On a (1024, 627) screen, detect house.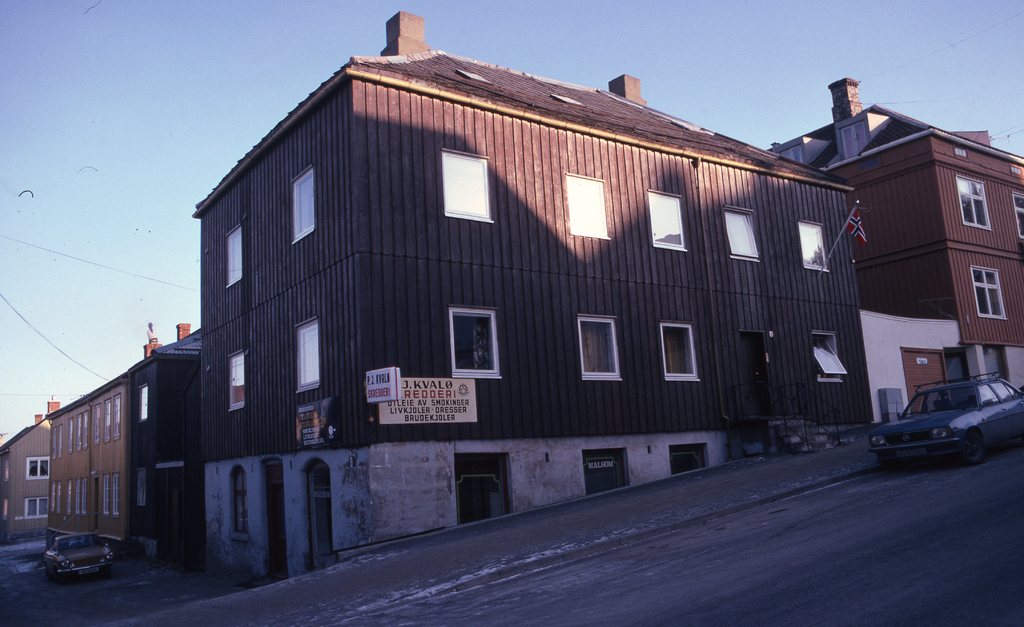
[0, 390, 68, 547].
